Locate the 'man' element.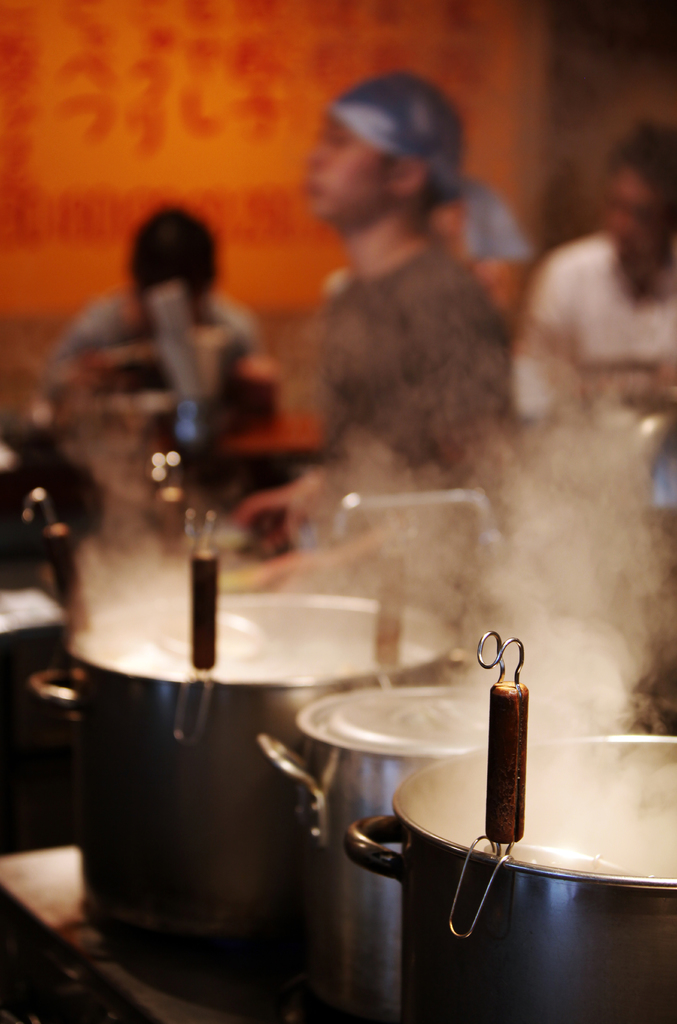
Element bbox: BBox(55, 202, 255, 393).
